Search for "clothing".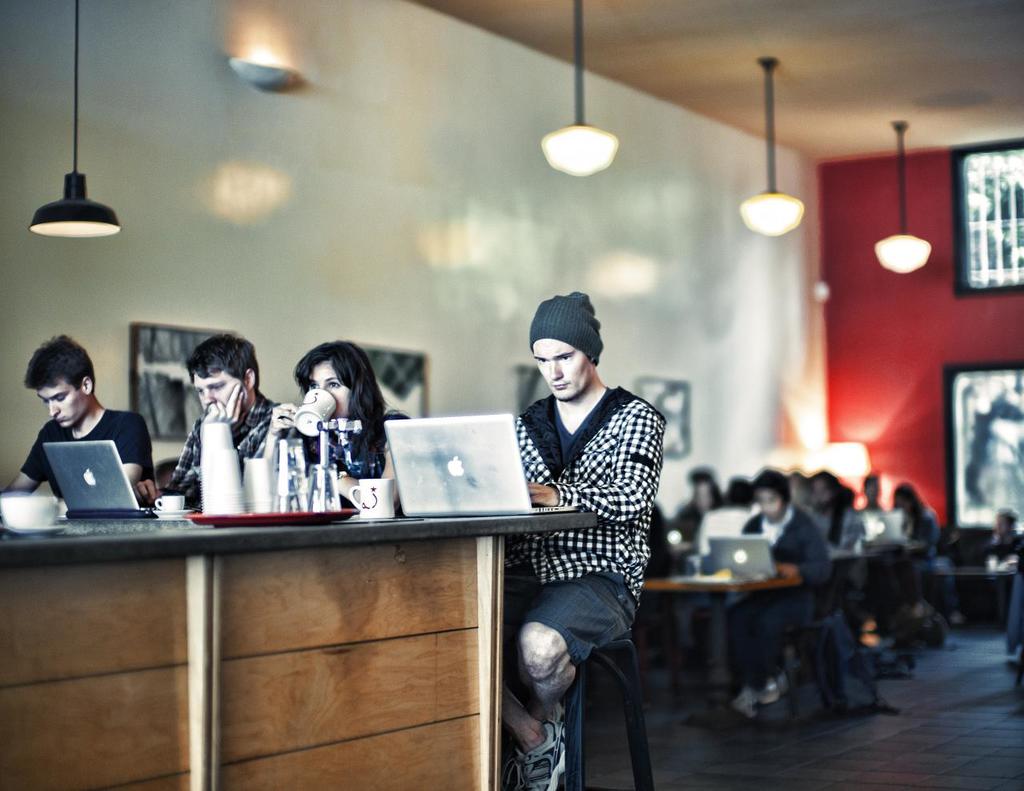
Found at detection(24, 400, 153, 503).
